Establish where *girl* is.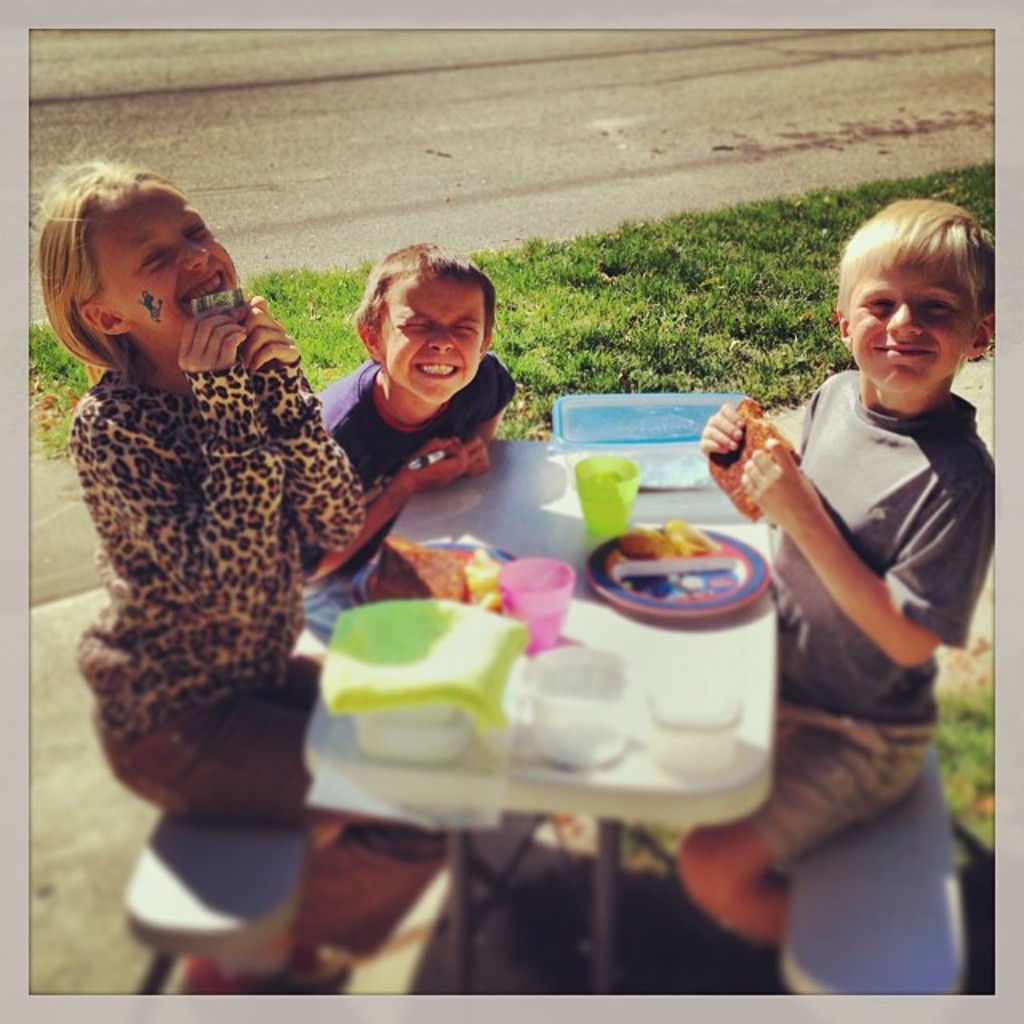
Established at detection(29, 142, 451, 995).
